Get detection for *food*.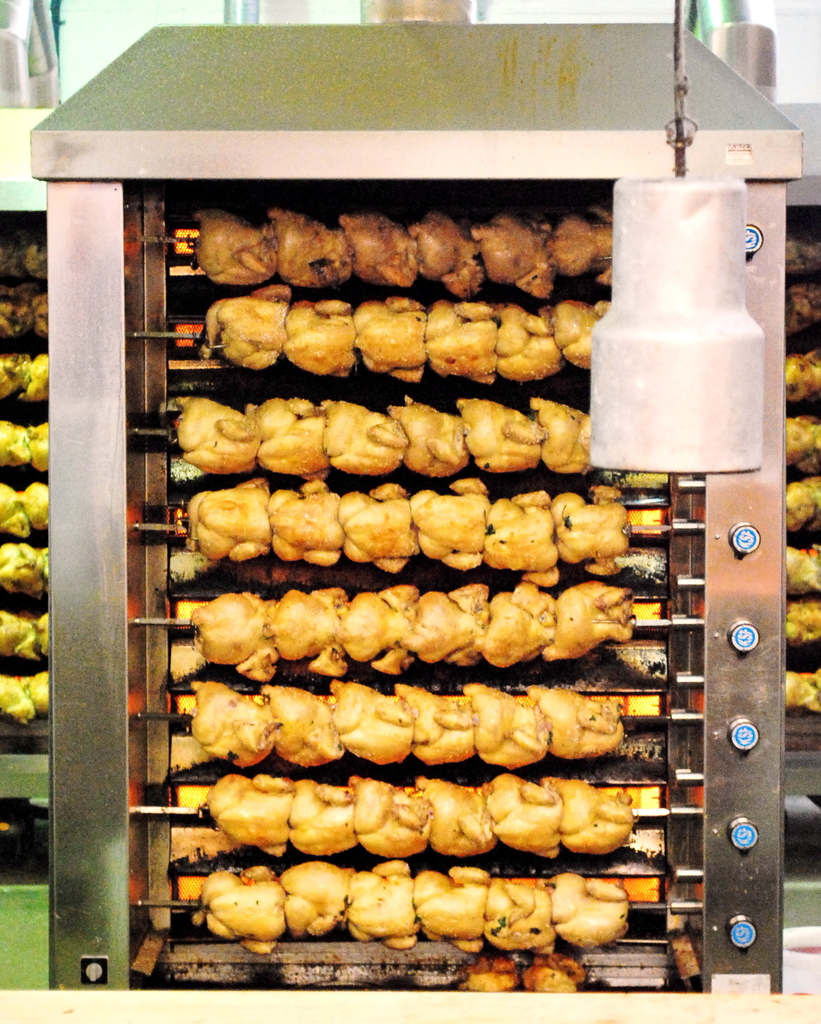
Detection: (left=336, top=212, right=419, bottom=289).
